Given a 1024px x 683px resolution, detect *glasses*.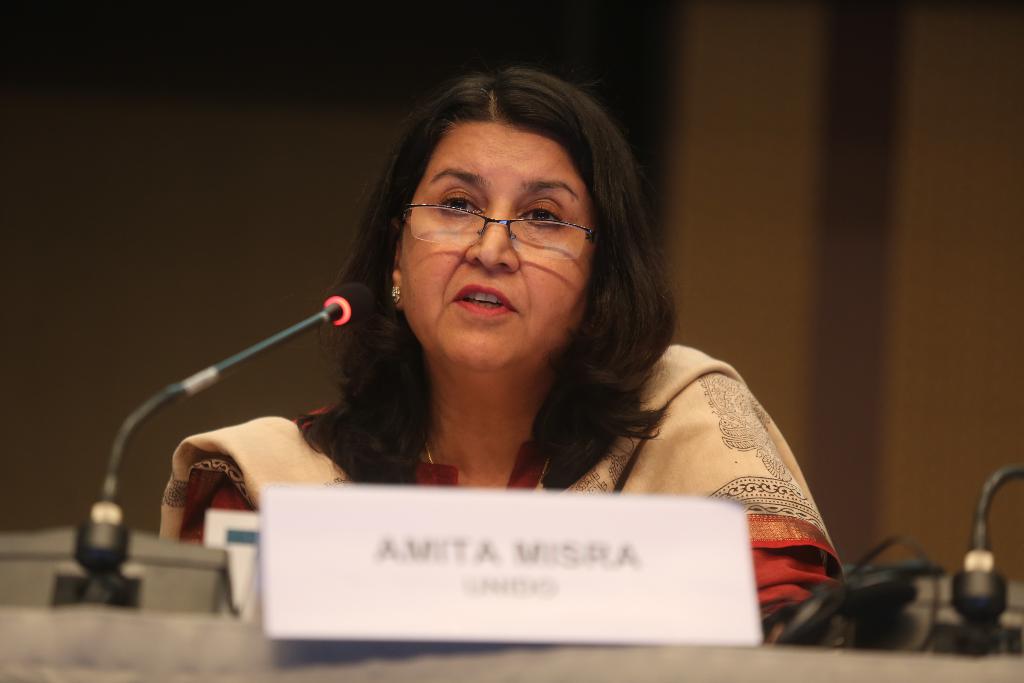
bbox=[412, 188, 597, 248].
